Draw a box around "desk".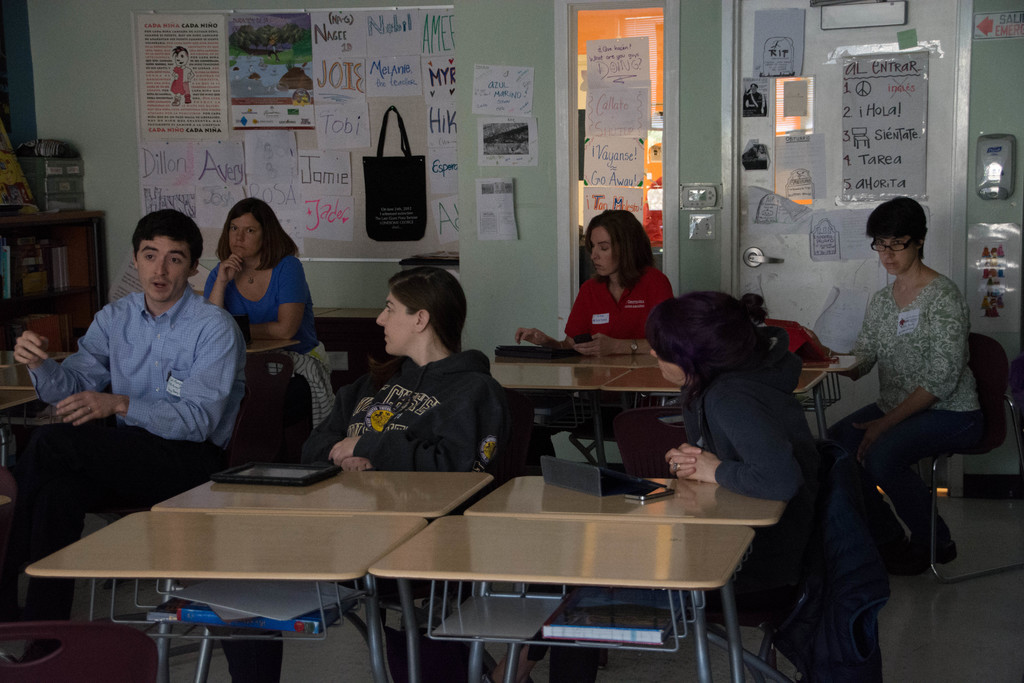
[left=368, top=513, right=756, bottom=682].
